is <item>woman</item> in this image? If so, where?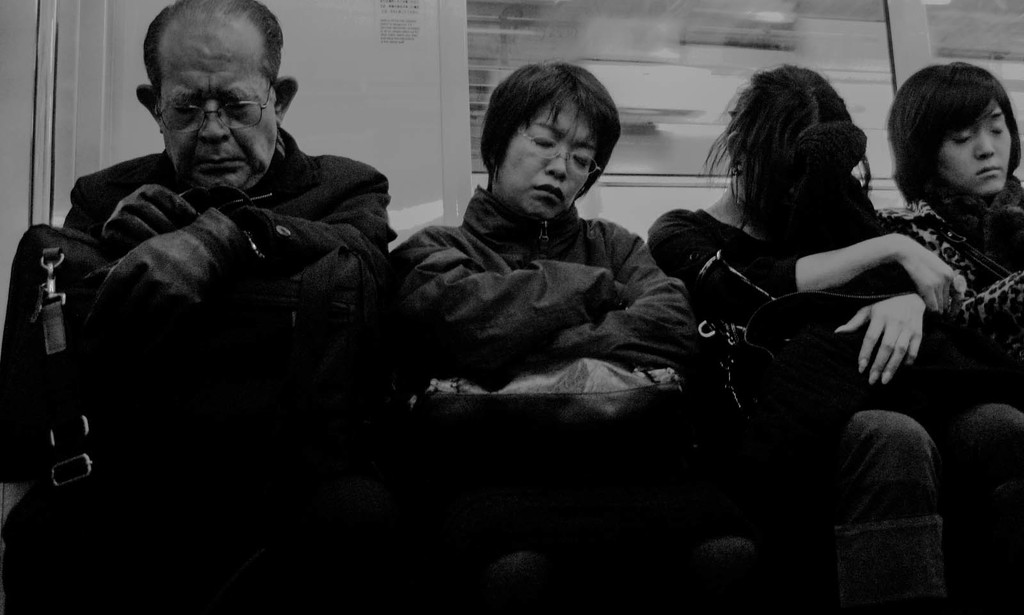
Yes, at <region>877, 67, 1023, 376</region>.
